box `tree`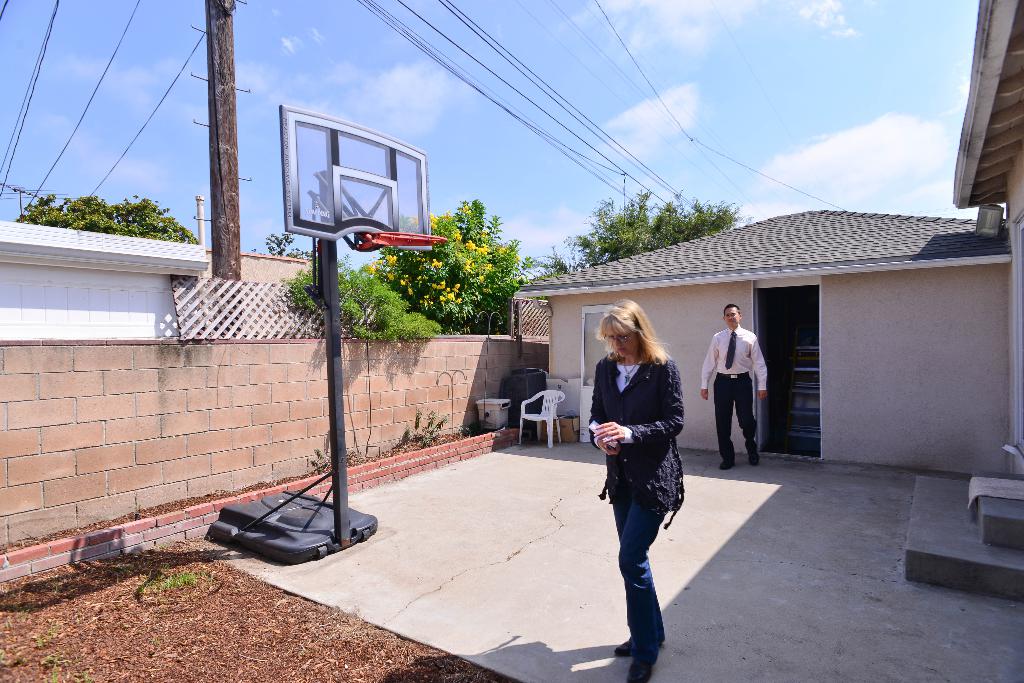
<region>524, 184, 742, 263</region>
